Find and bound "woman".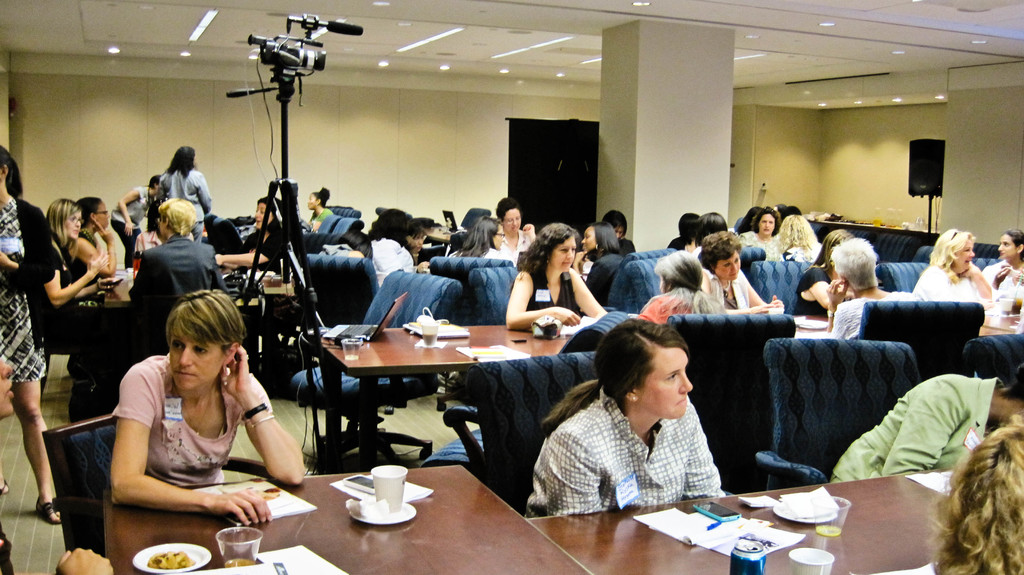
Bound: x1=522, y1=316, x2=730, y2=520.
